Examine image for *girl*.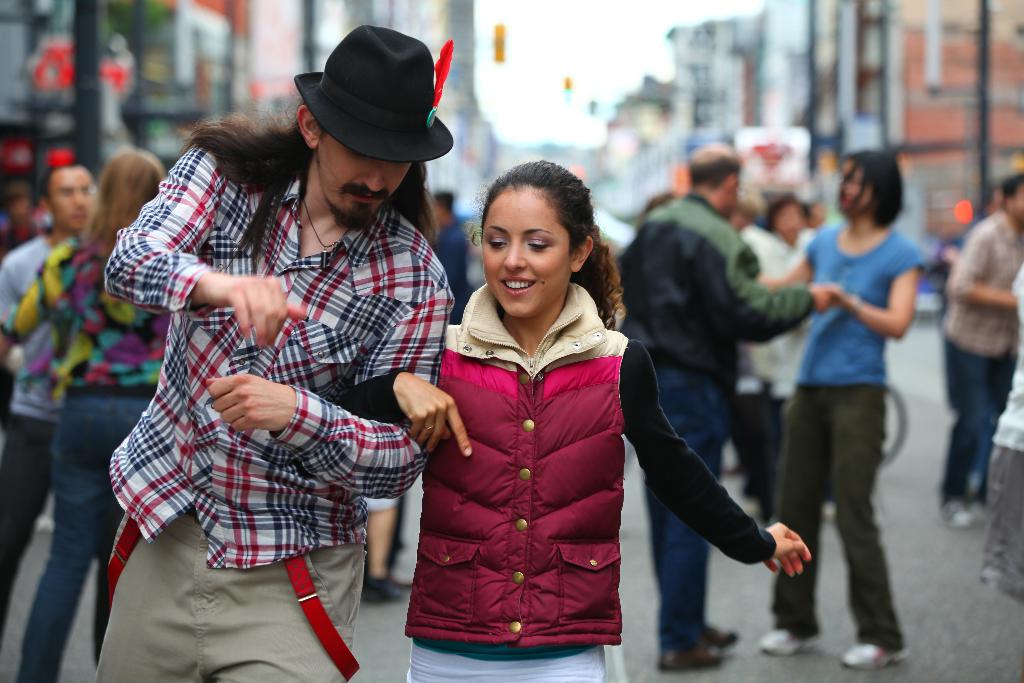
Examination result: box=[339, 157, 812, 682].
